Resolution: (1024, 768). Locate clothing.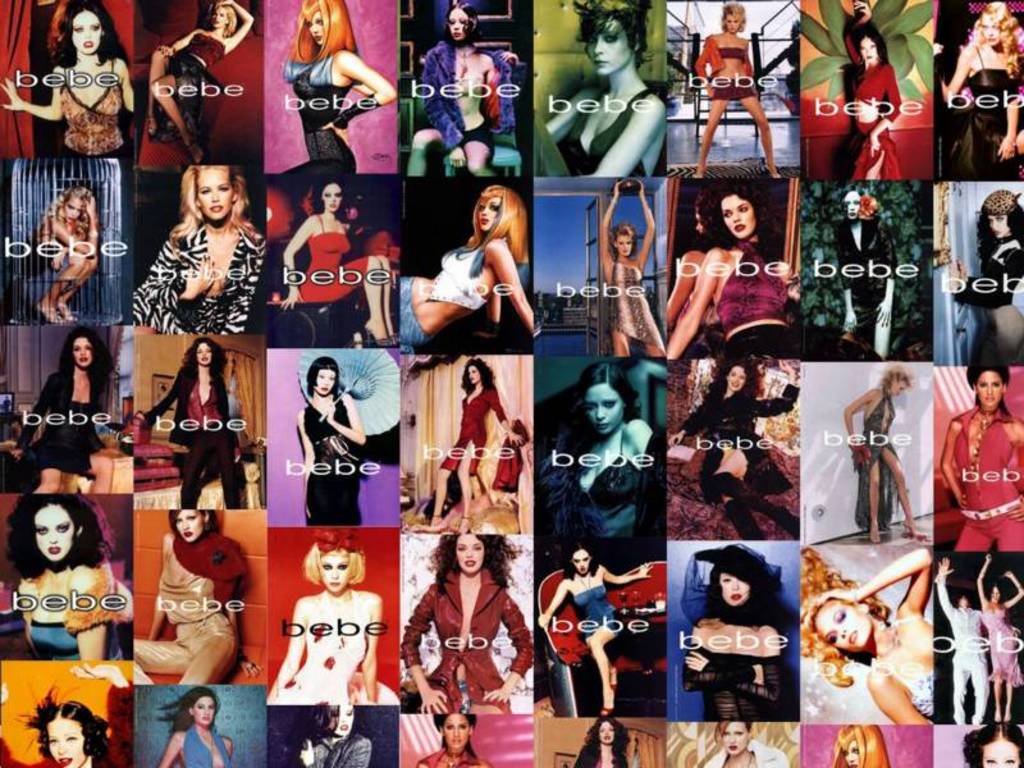
970, 306, 1016, 357.
